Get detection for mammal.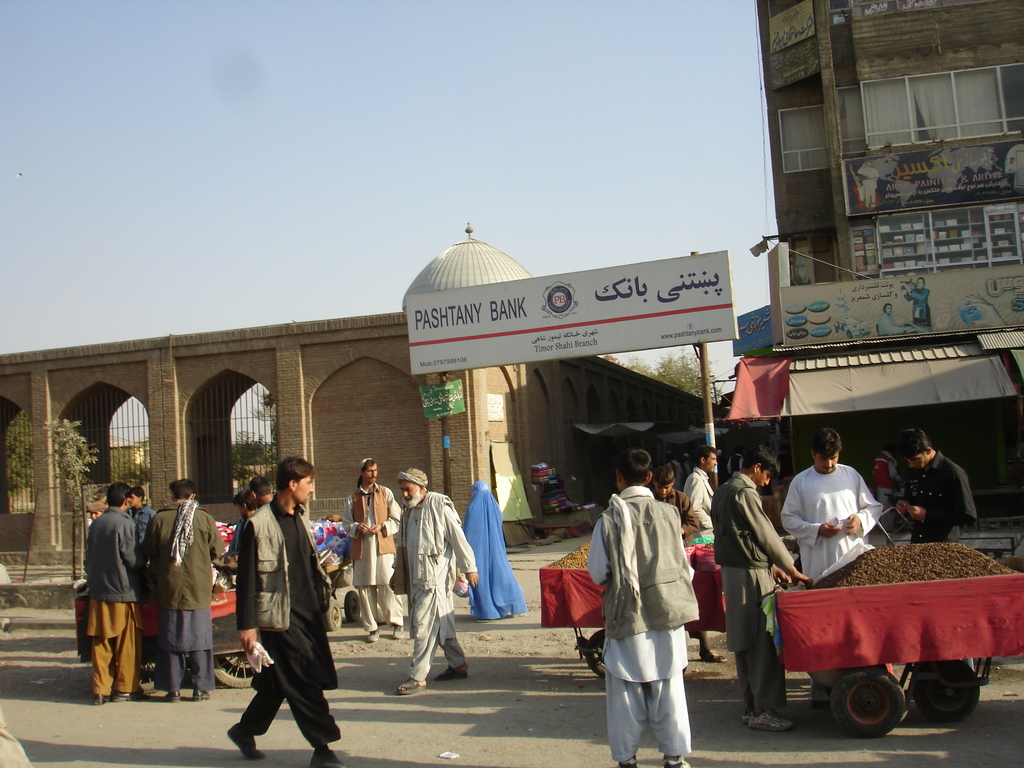
Detection: [x1=250, y1=479, x2=272, y2=508].
